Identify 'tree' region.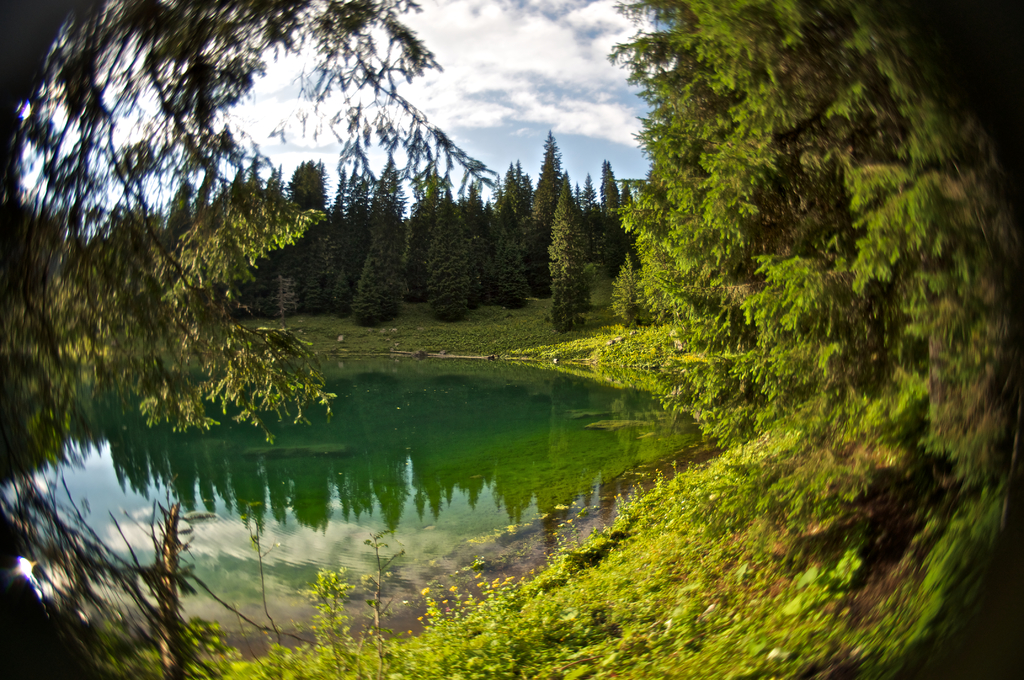
Region: x1=611, y1=0, x2=1023, y2=679.
